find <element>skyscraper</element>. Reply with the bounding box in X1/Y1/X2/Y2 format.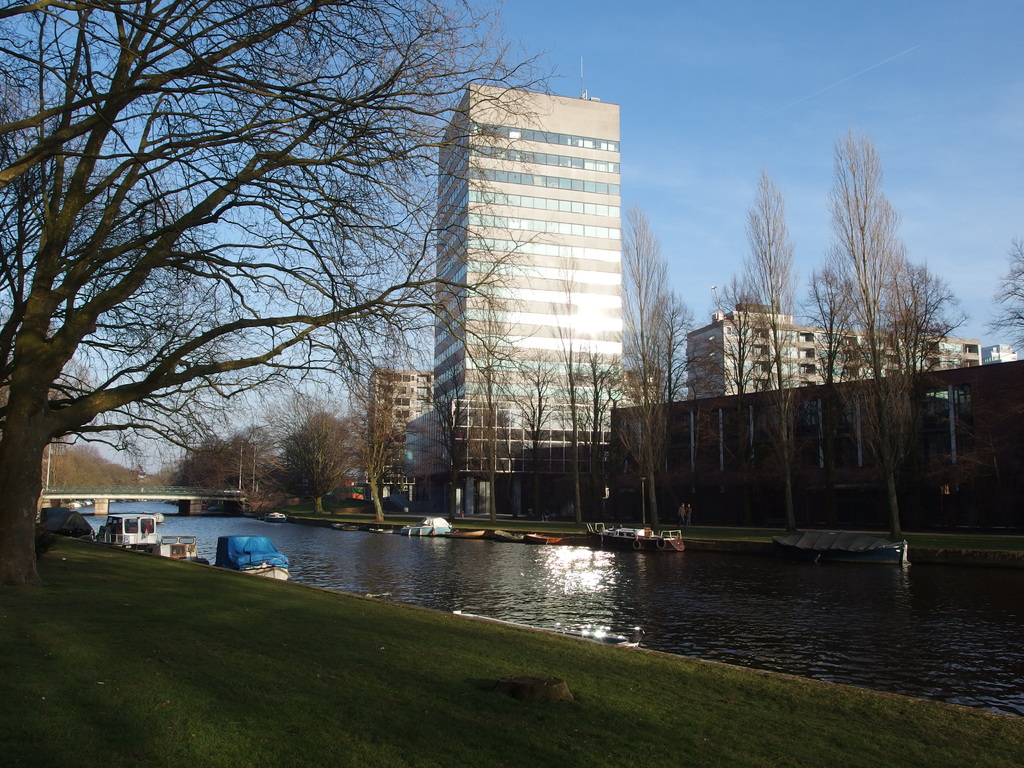
408/68/651/471.
